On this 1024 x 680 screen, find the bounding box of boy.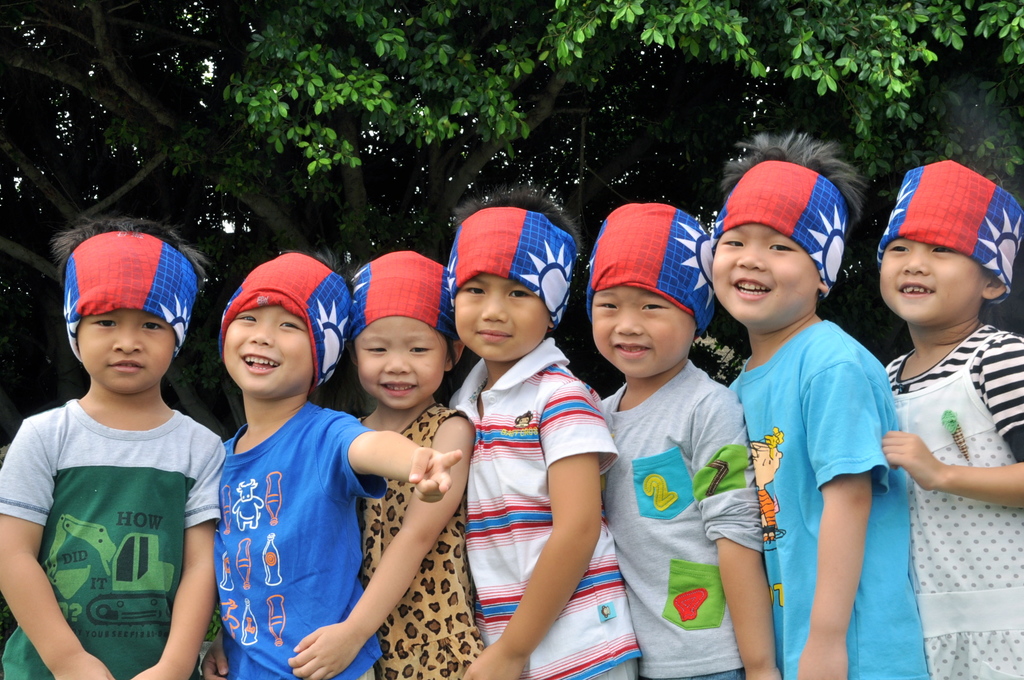
Bounding box: (left=228, top=273, right=475, bottom=679).
